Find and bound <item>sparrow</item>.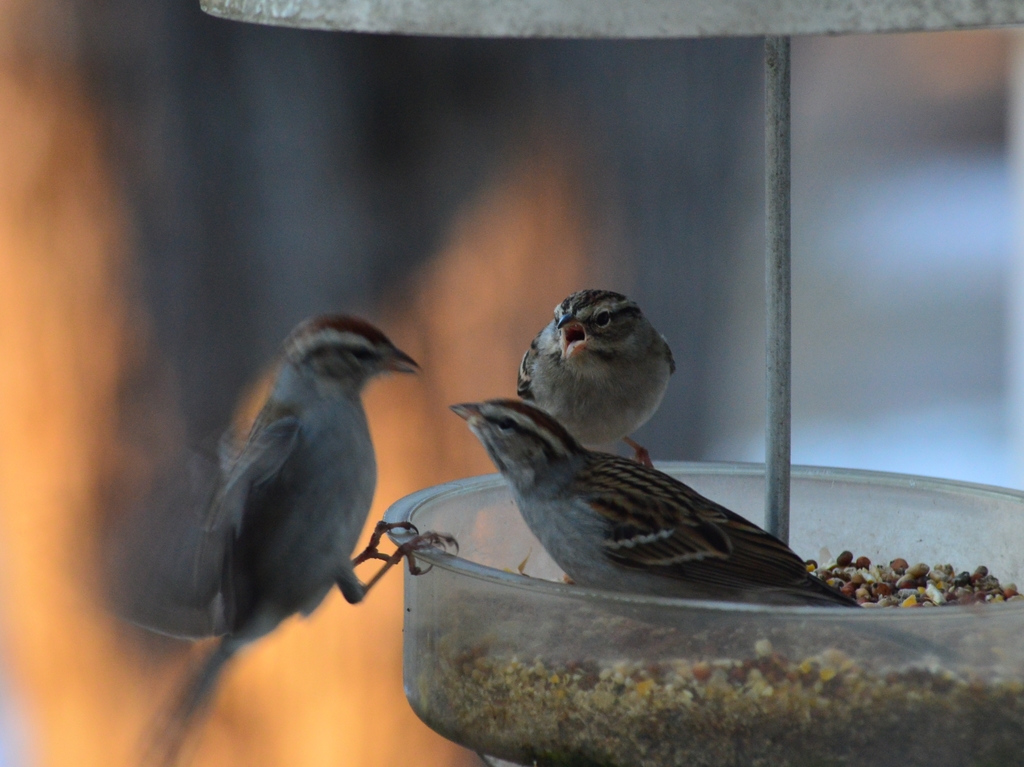
Bound: <box>515,291,678,471</box>.
